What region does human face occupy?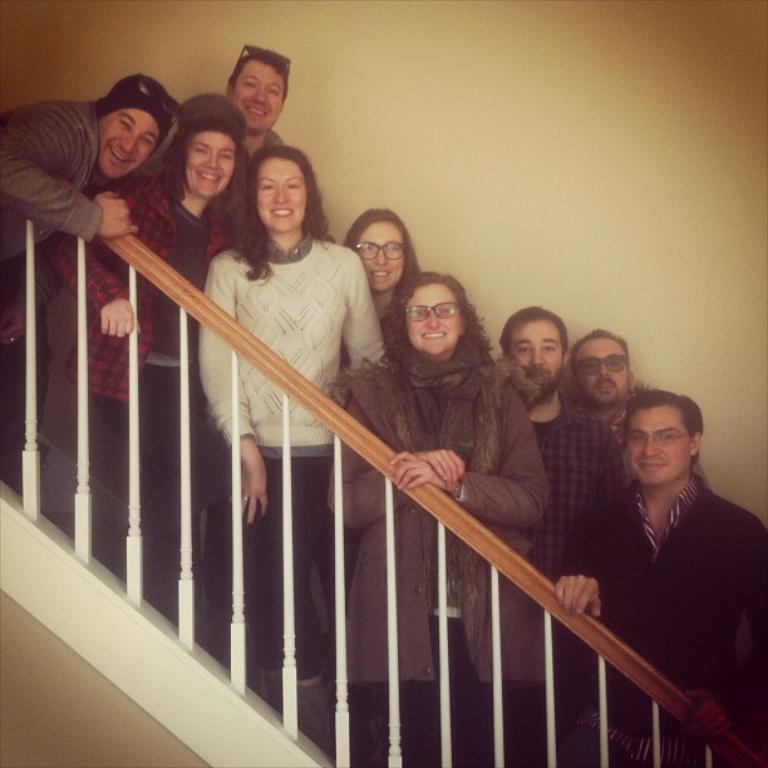
[x1=577, y1=334, x2=630, y2=409].
